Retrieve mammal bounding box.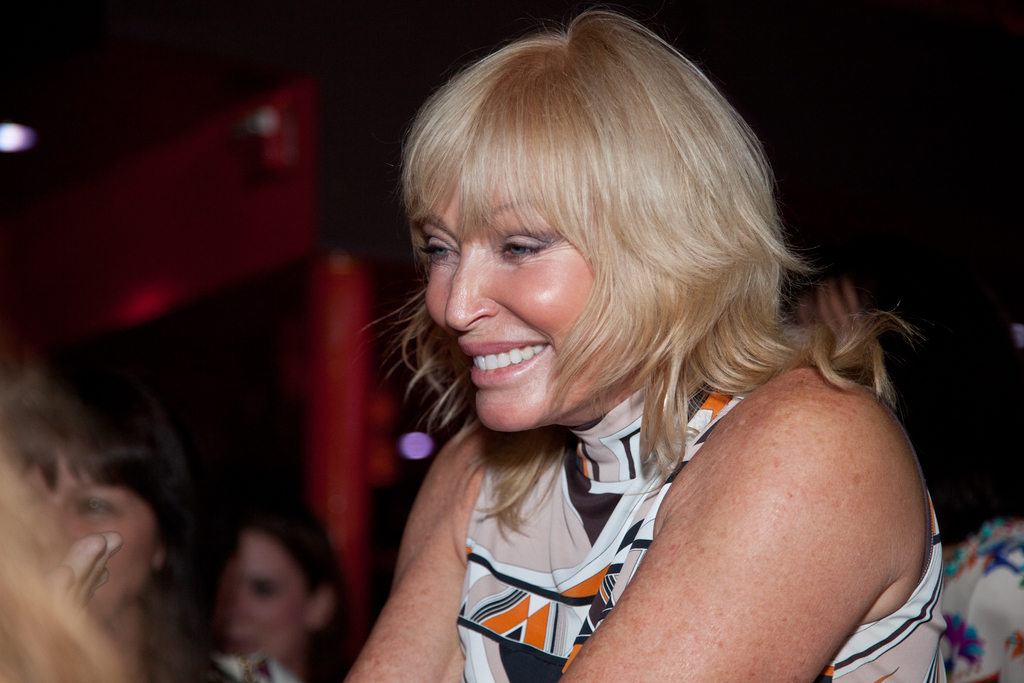
Bounding box: l=218, t=484, r=348, b=682.
